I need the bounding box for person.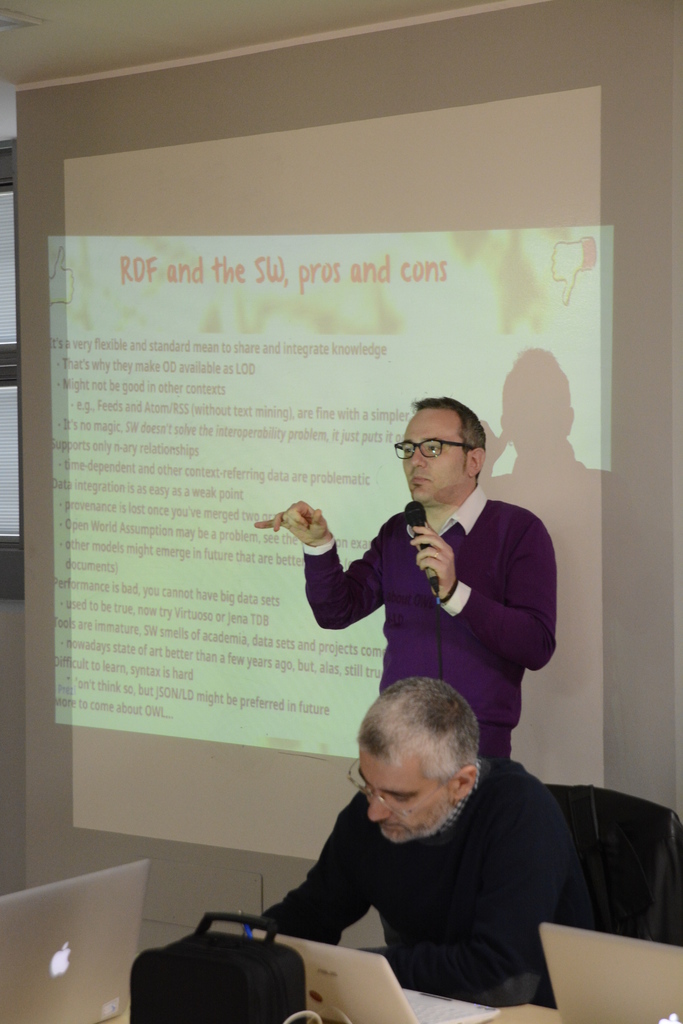
Here it is: x1=253 y1=389 x2=560 y2=777.
